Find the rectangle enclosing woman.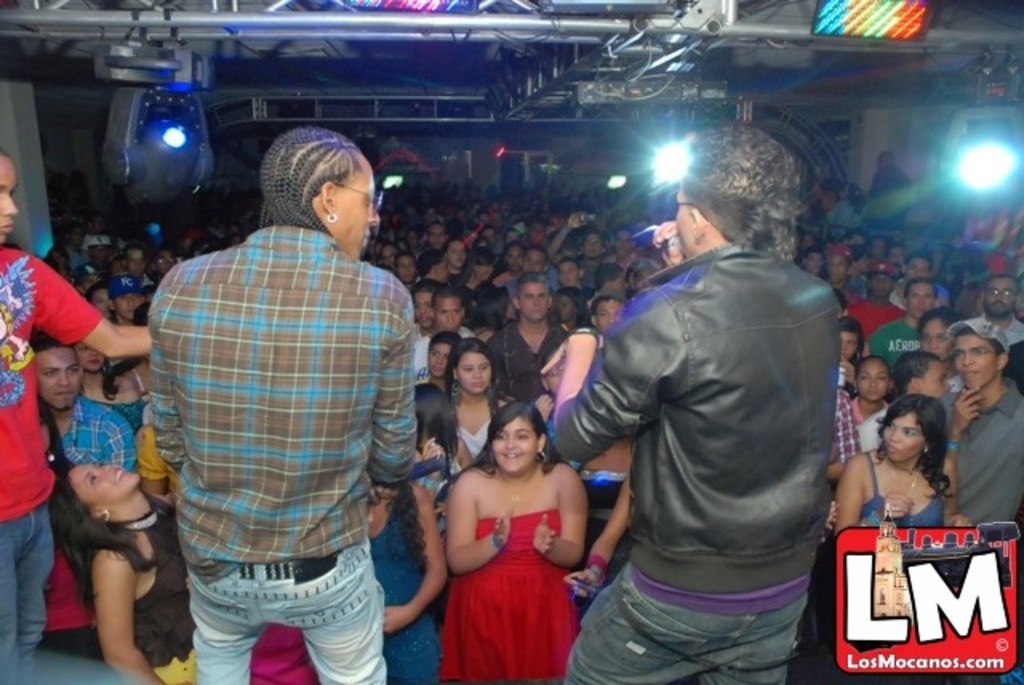
bbox(424, 391, 602, 672).
